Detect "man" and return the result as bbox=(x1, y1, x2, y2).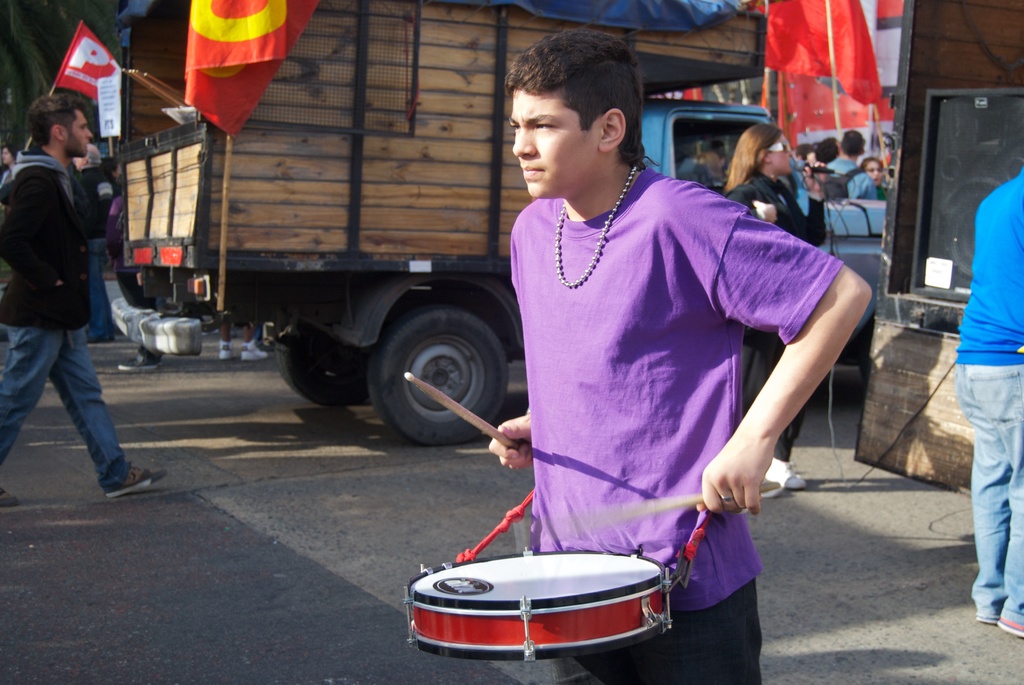
bbox=(952, 161, 1023, 644).
